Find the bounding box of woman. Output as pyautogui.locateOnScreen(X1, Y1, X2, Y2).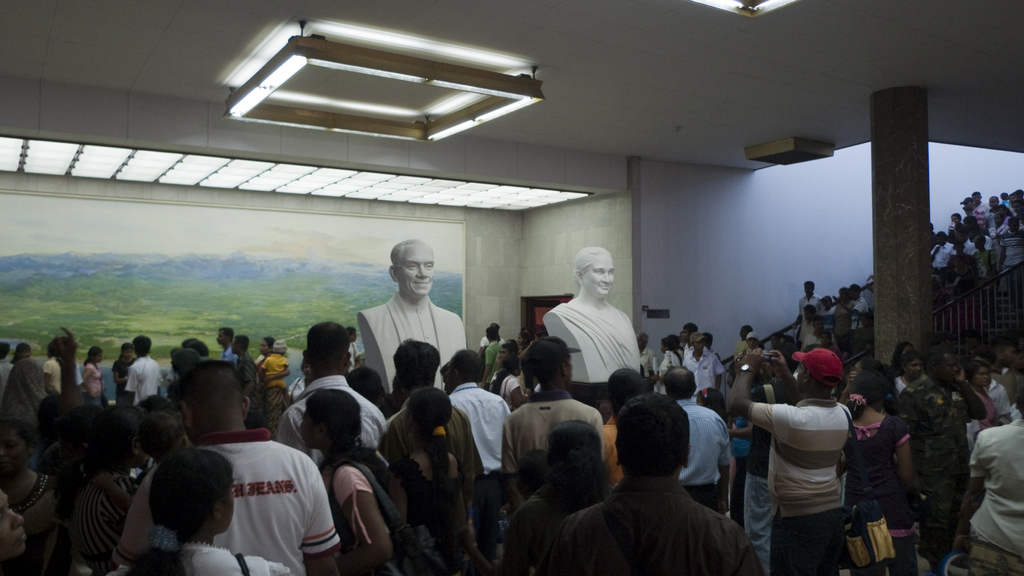
pyautogui.locateOnScreen(542, 236, 645, 411).
